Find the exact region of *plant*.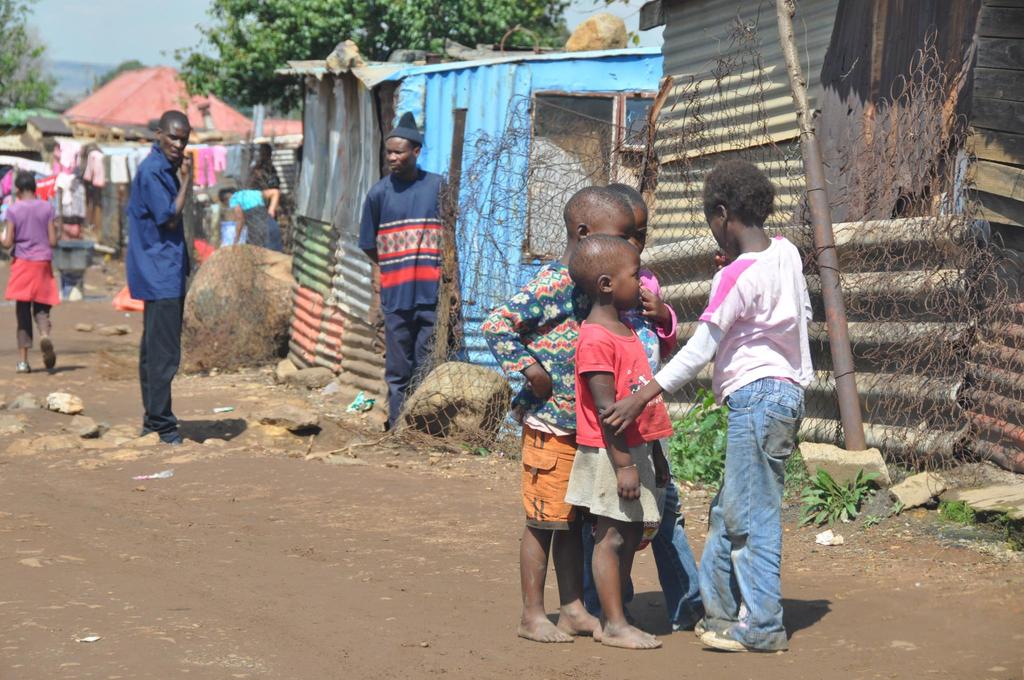
Exact region: box=[939, 497, 986, 549].
